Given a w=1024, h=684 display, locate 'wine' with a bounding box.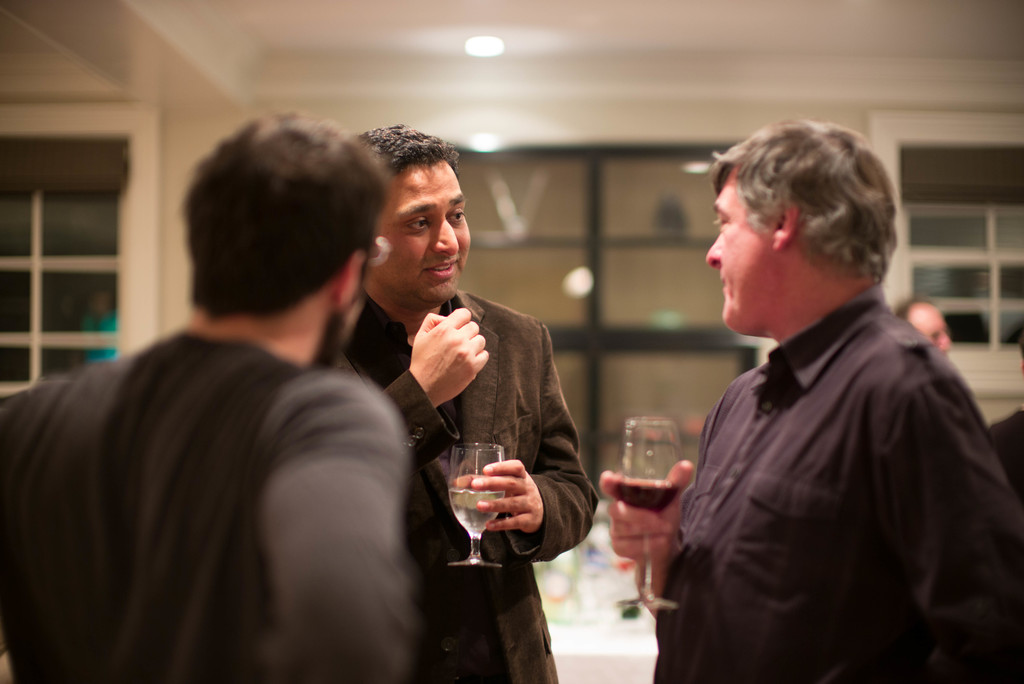
Located: region(448, 491, 502, 536).
